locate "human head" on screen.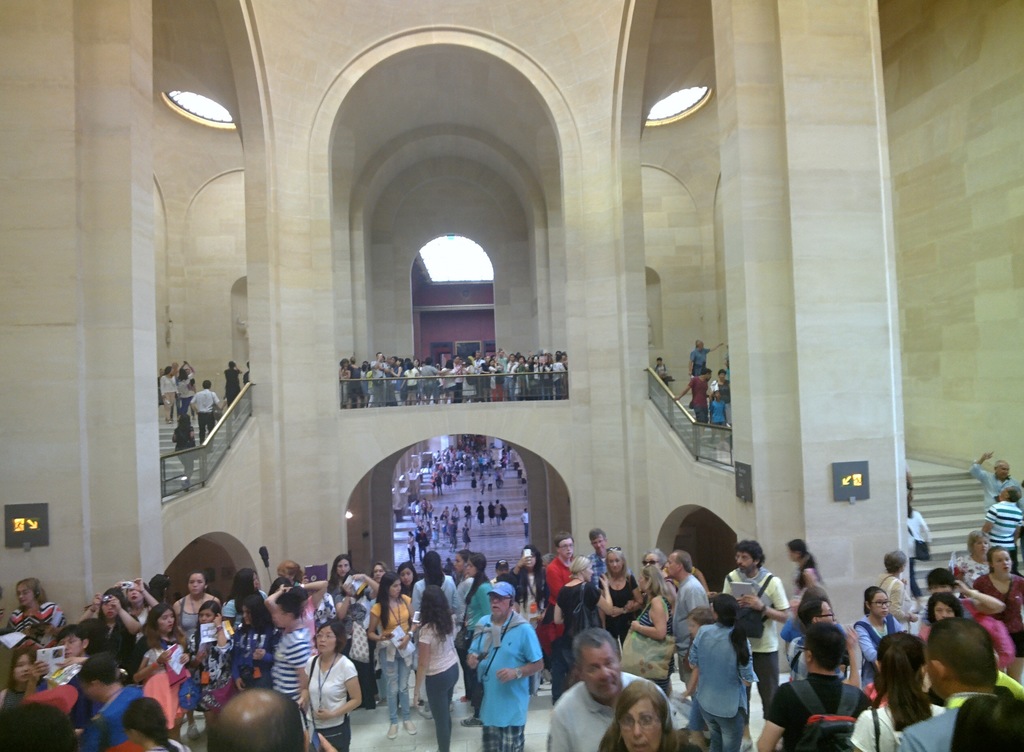
On screen at 988,548,1013,574.
